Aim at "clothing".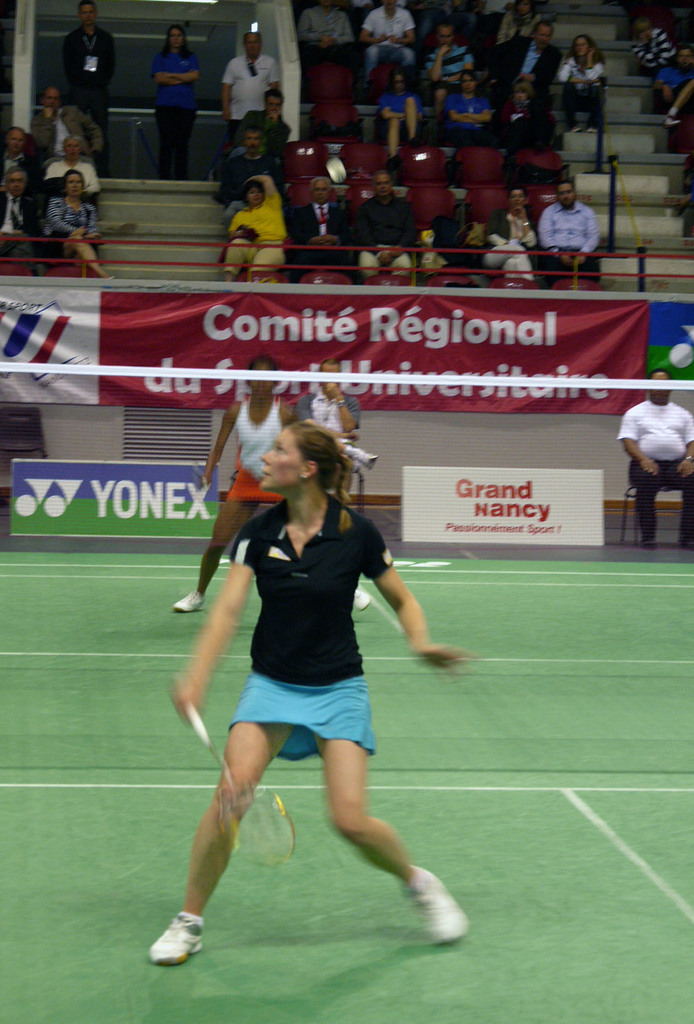
Aimed at locate(231, 106, 294, 154).
